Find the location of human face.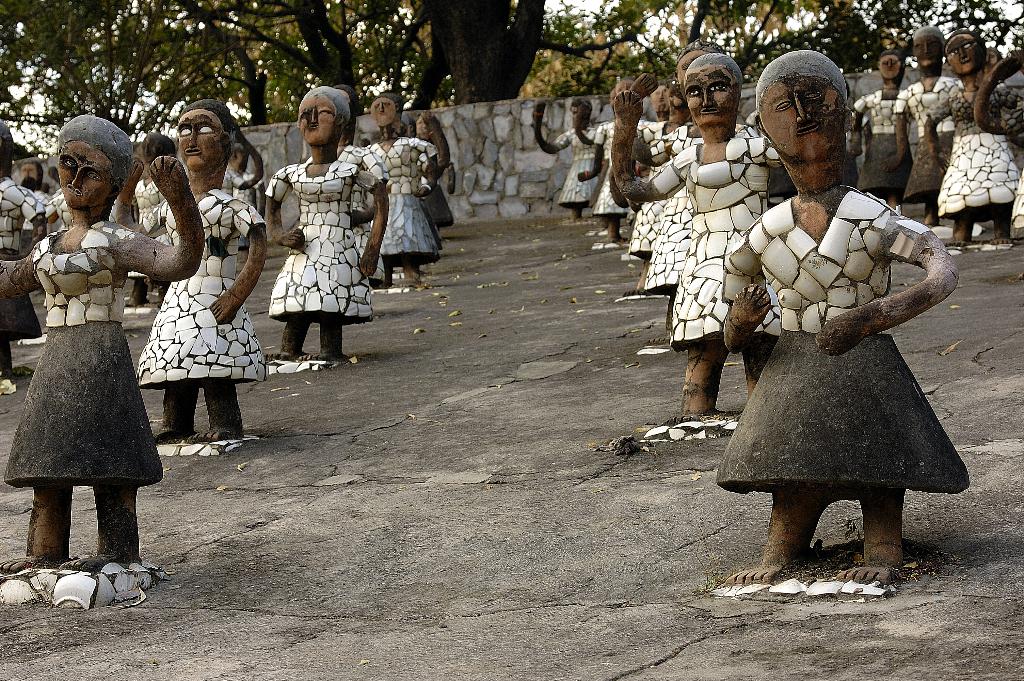
Location: [left=760, top=72, right=847, bottom=162].
